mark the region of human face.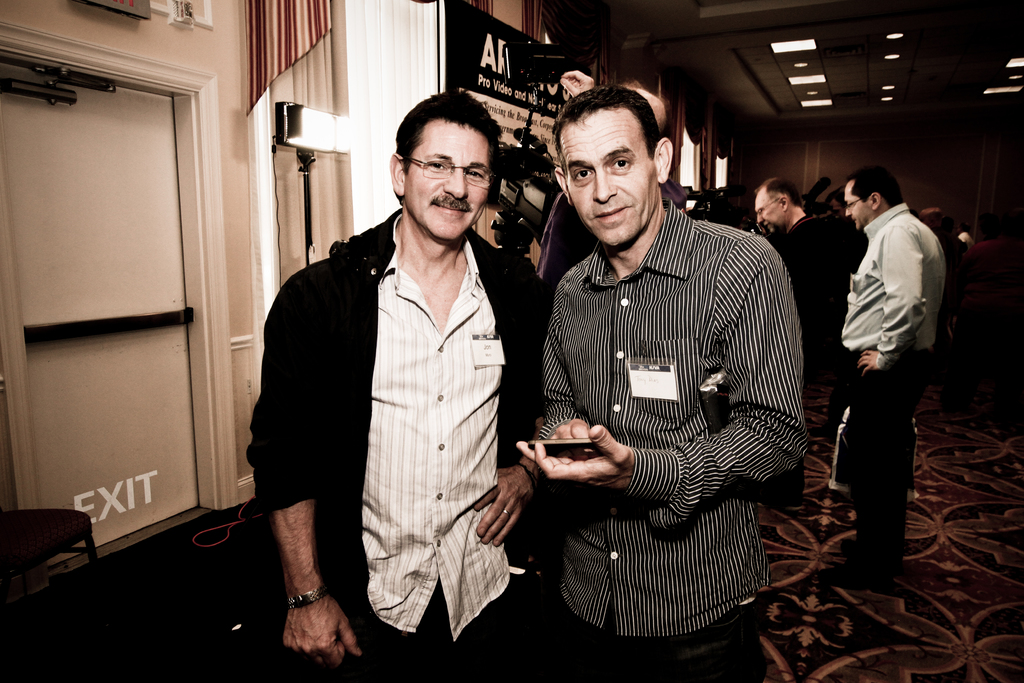
Region: [x1=757, y1=194, x2=781, y2=231].
